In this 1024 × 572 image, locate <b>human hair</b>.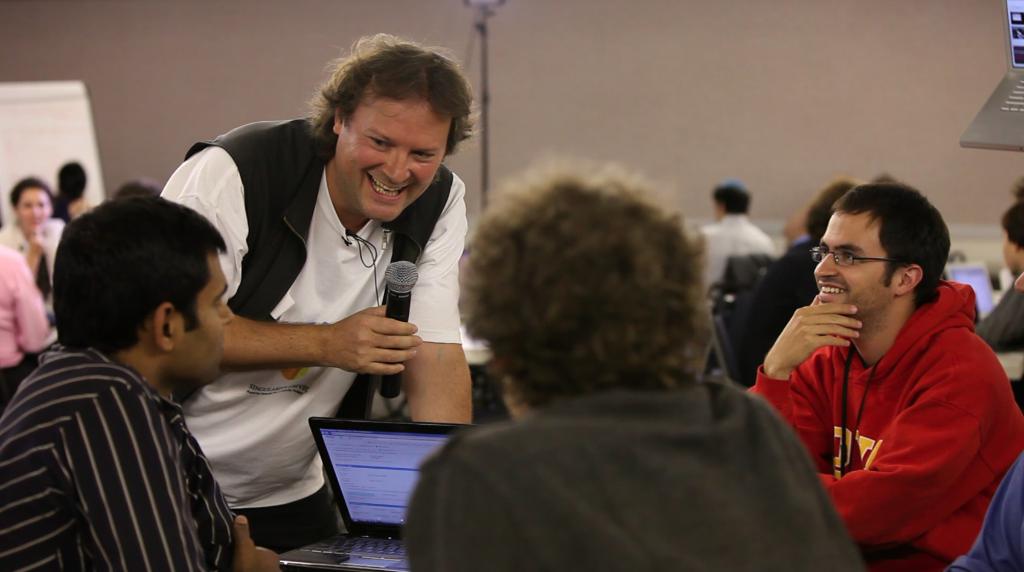
Bounding box: bbox=(299, 29, 483, 183).
